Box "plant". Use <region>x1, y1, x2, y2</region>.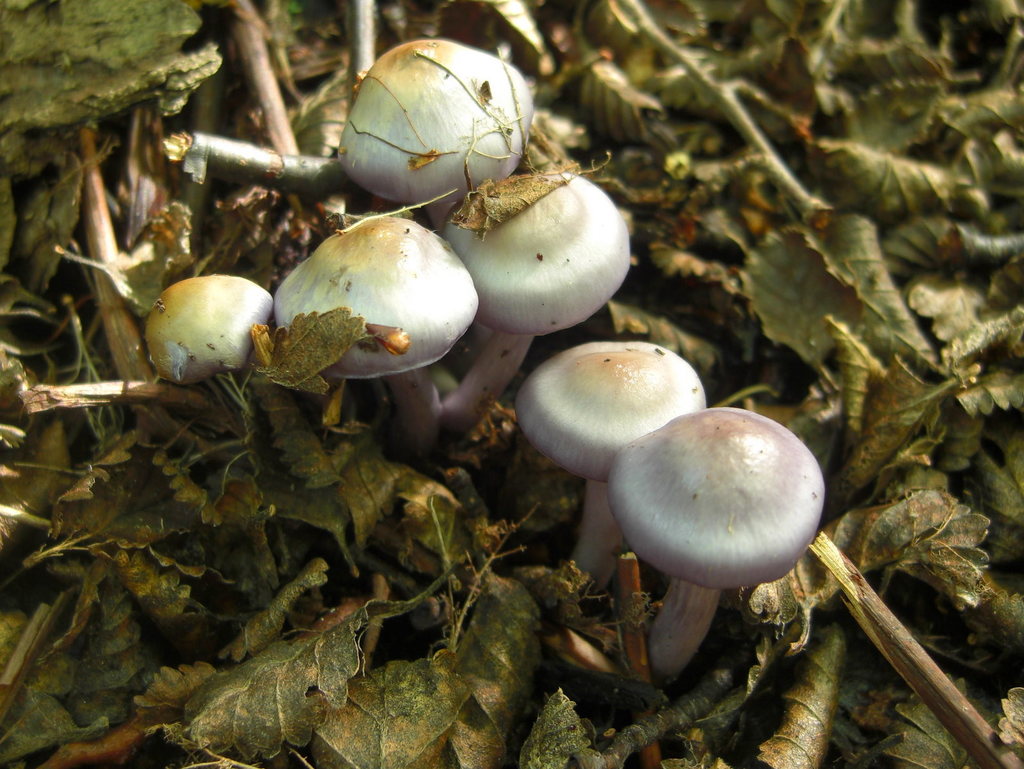
<region>509, 337, 717, 601</region>.
